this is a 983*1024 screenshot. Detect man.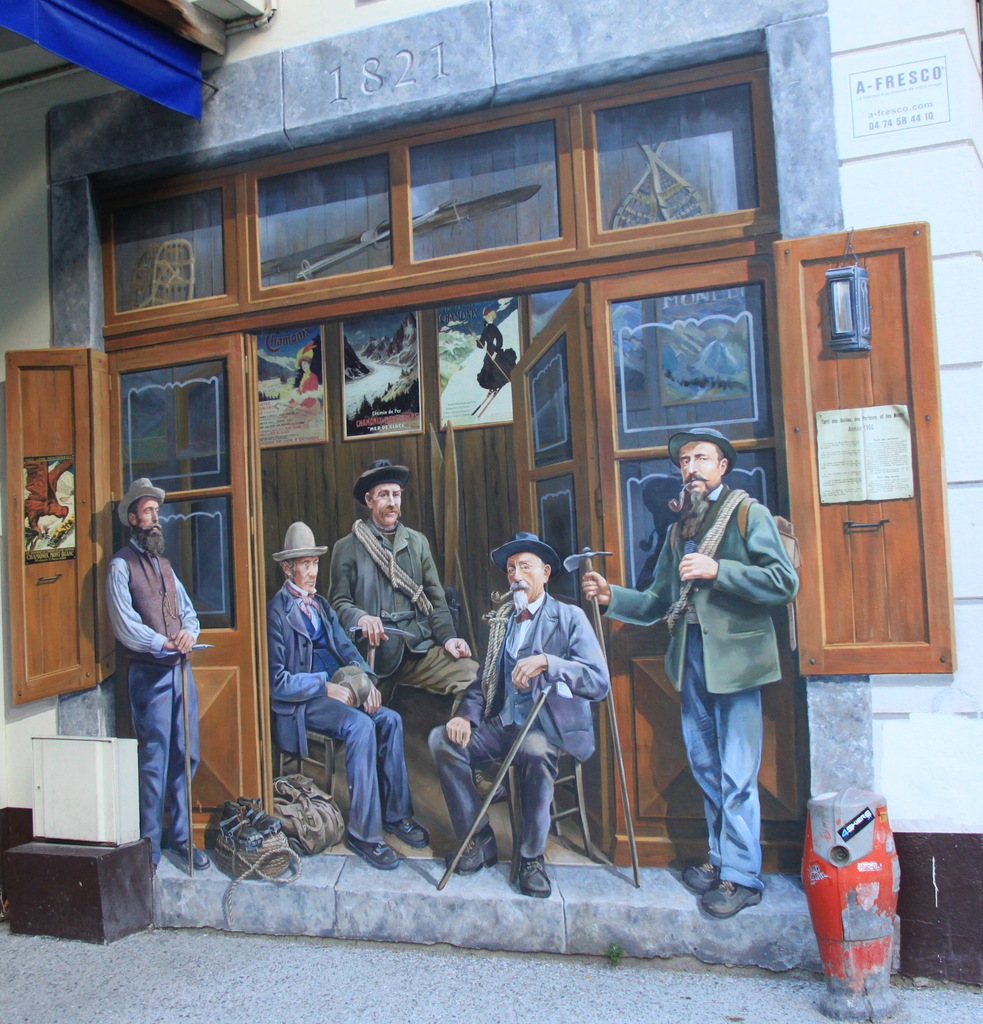
(81,459,202,881).
